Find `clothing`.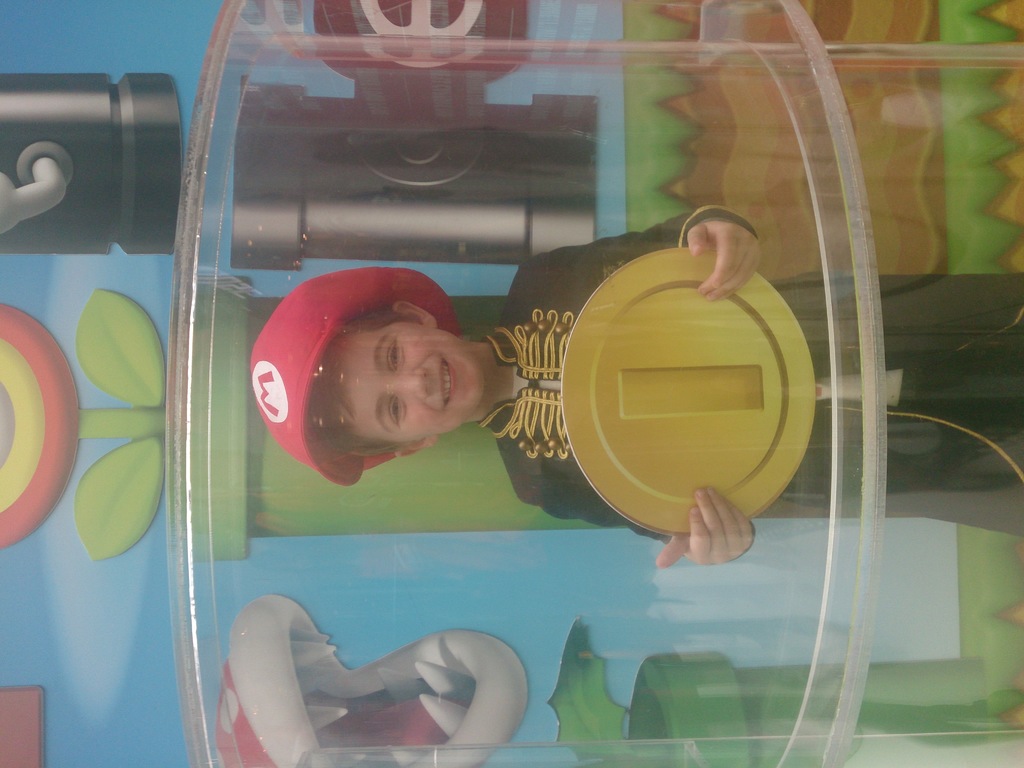
l=486, t=230, r=1018, b=516.
